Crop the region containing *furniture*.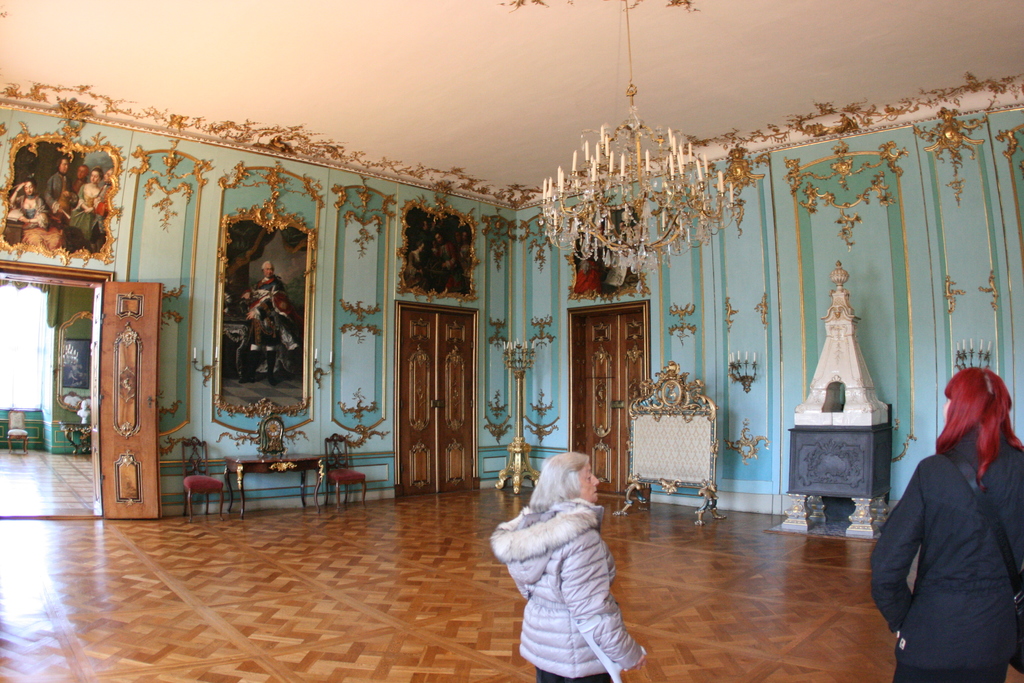
Crop region: BBox(180, 434, 226, 520).
